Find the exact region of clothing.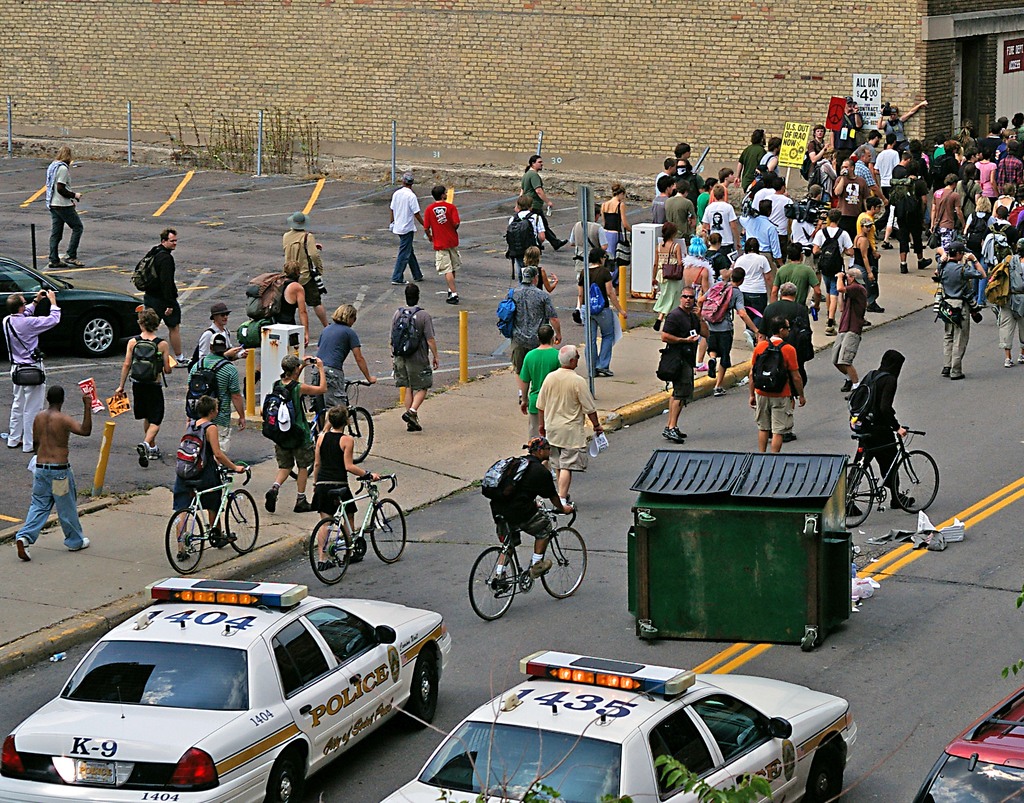
Exact region: select_region(538, 364, 596, 447).
